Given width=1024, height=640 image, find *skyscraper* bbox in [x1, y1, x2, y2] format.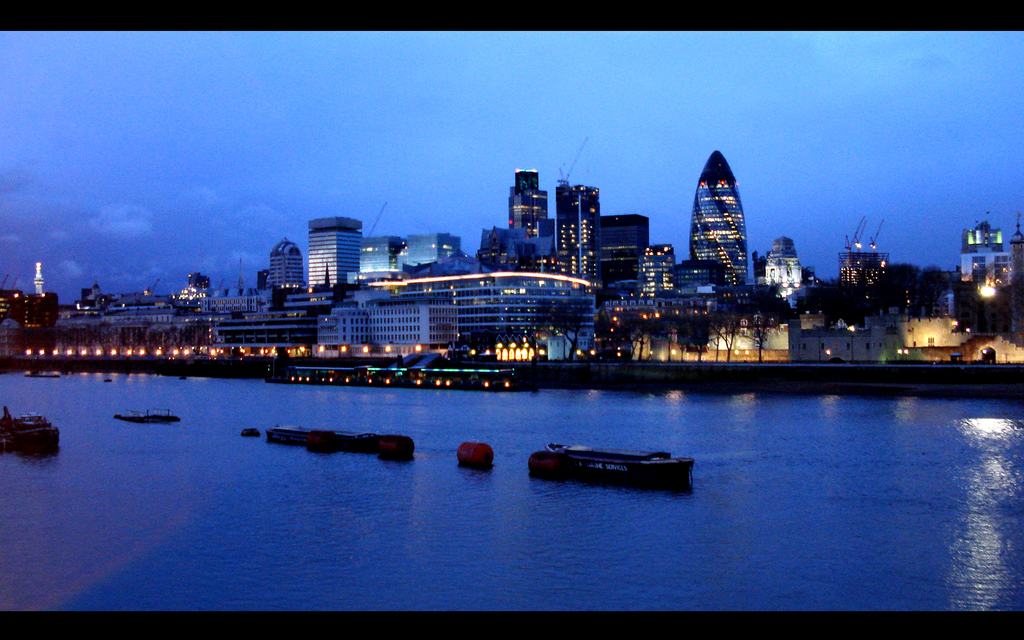
[510, 170, 548, 228].
